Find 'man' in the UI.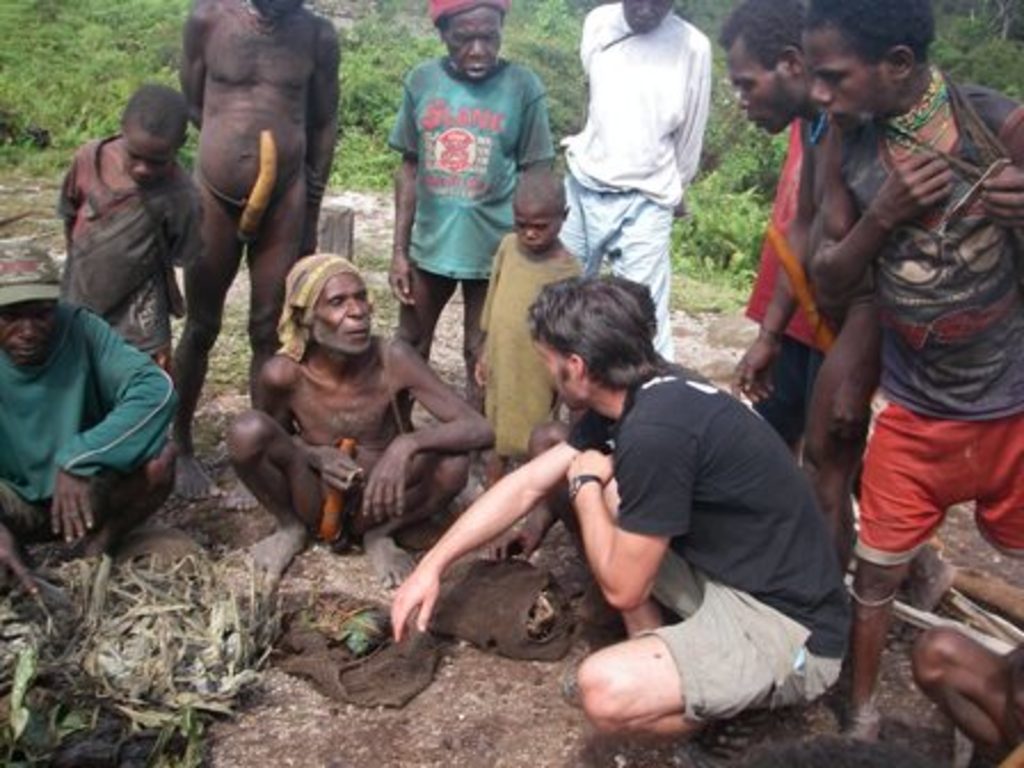
UI element at BBox(231, 251, 498, 553).
